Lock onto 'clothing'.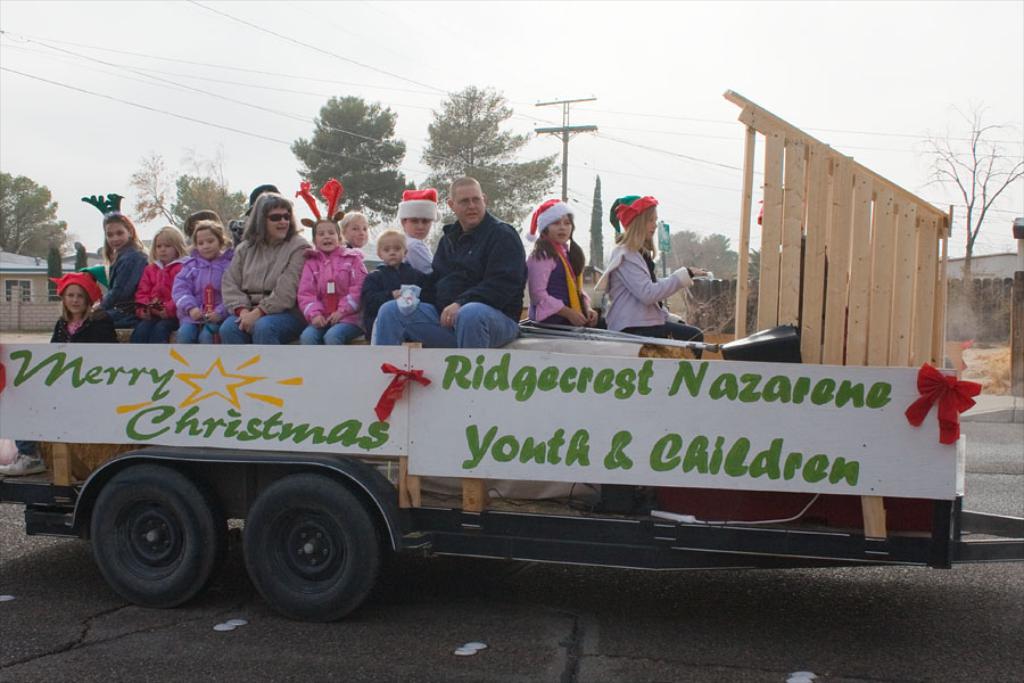
Locked: 134 250 180 347.
